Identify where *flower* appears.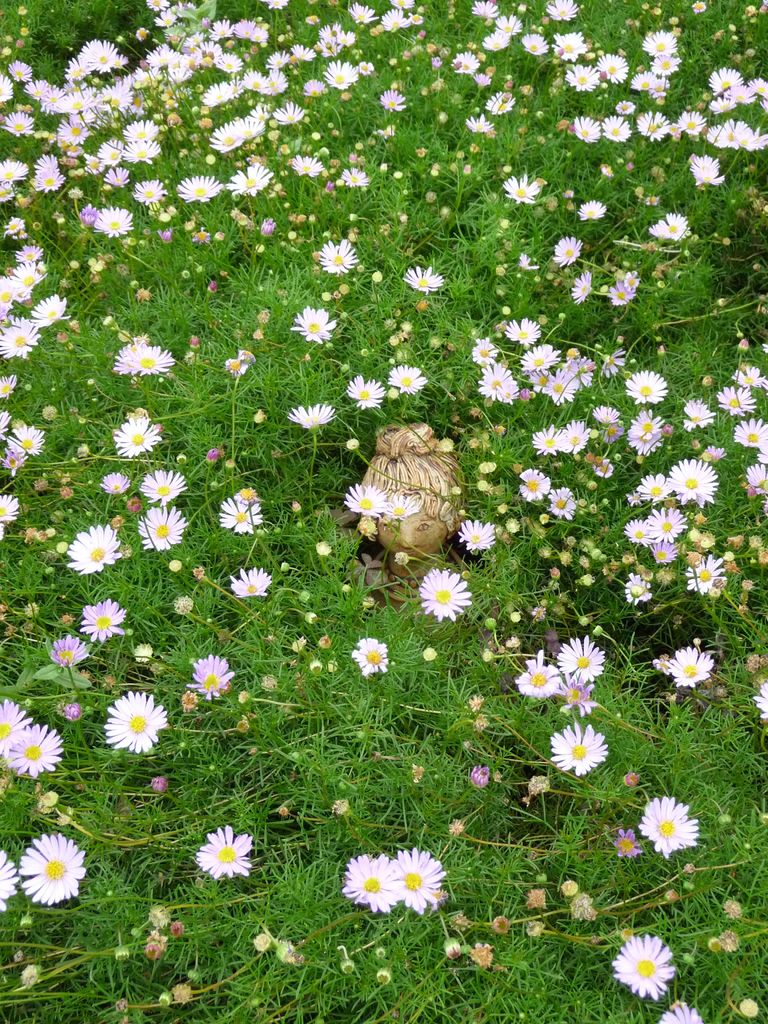
Appears at BBox(0, 848, 19, 915).
